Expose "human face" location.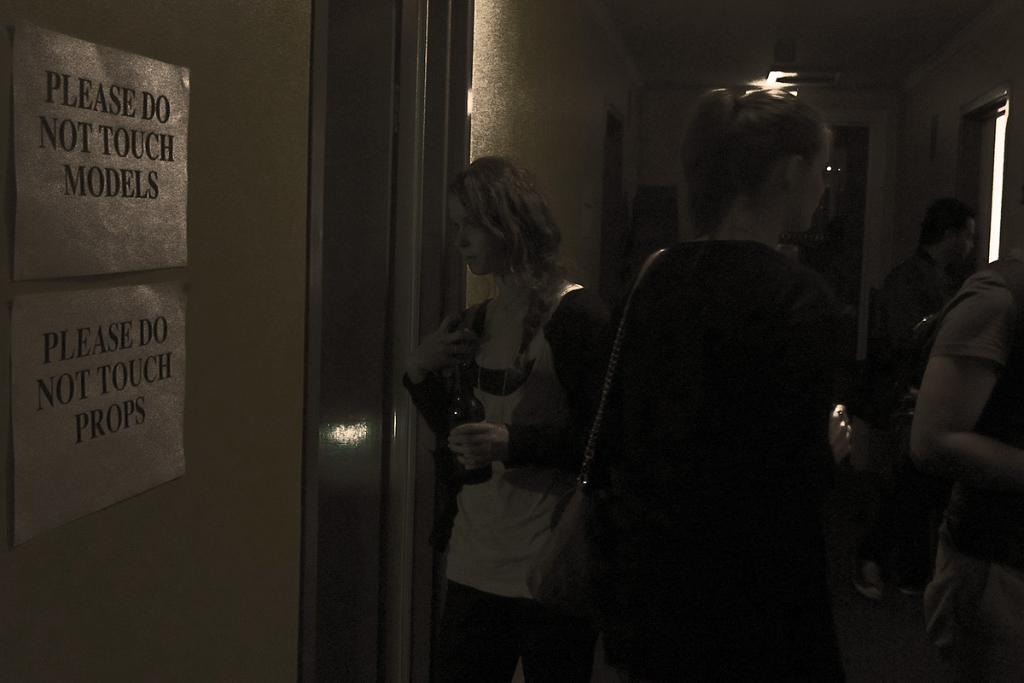
Exposed at [800, 135, 826, 225].
